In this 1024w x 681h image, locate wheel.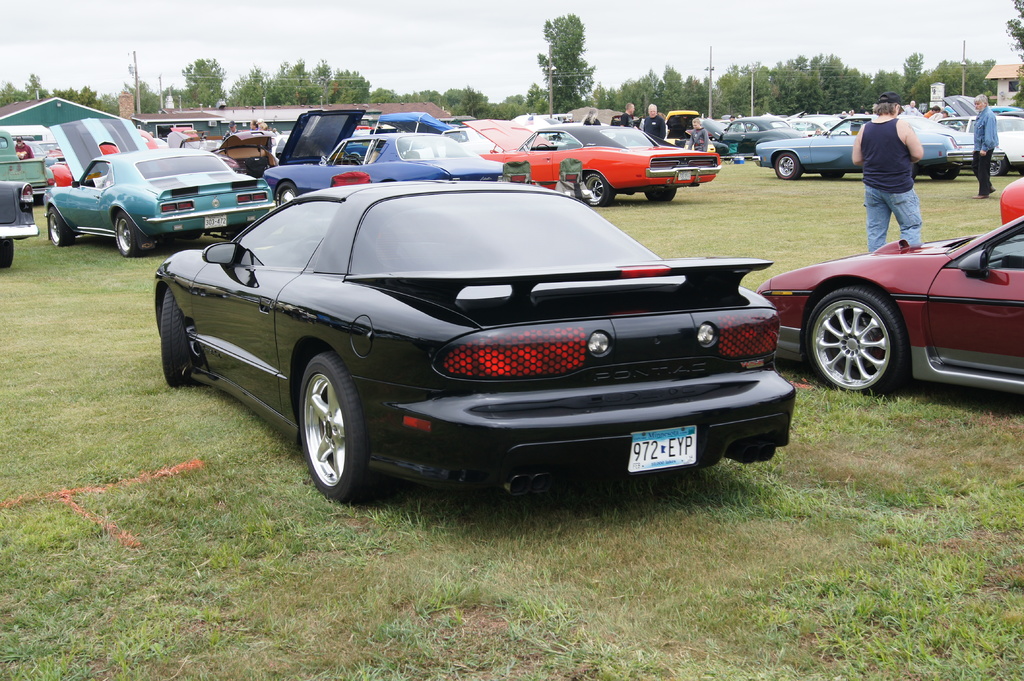
Bounding box: <bbox>819, 169, 841, 180</bbox>.
